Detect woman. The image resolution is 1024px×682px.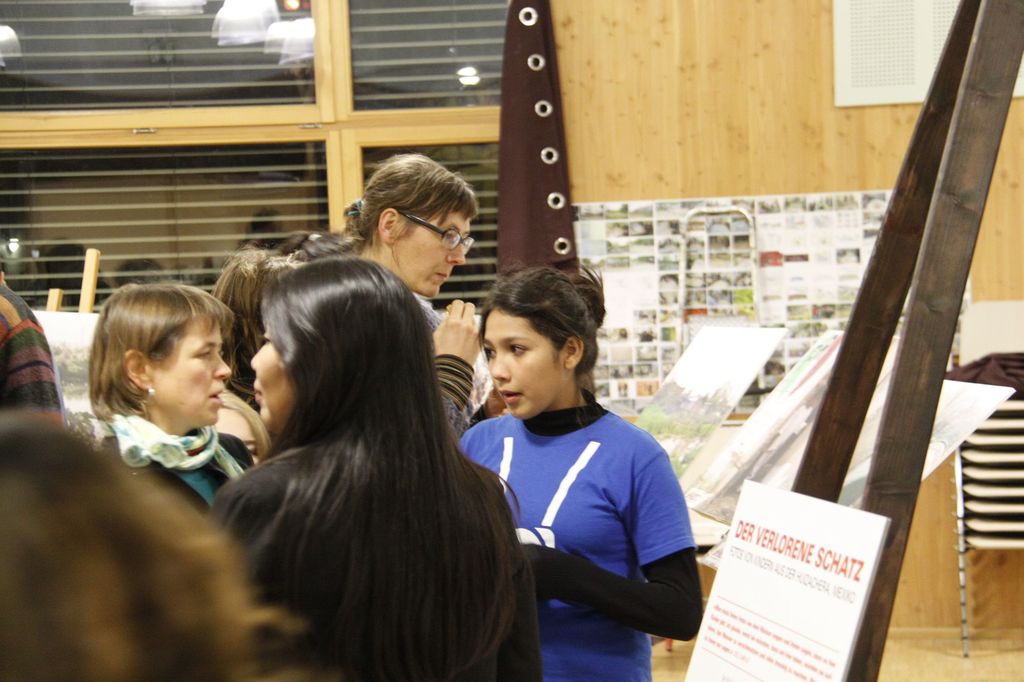
207,243,315,473.
